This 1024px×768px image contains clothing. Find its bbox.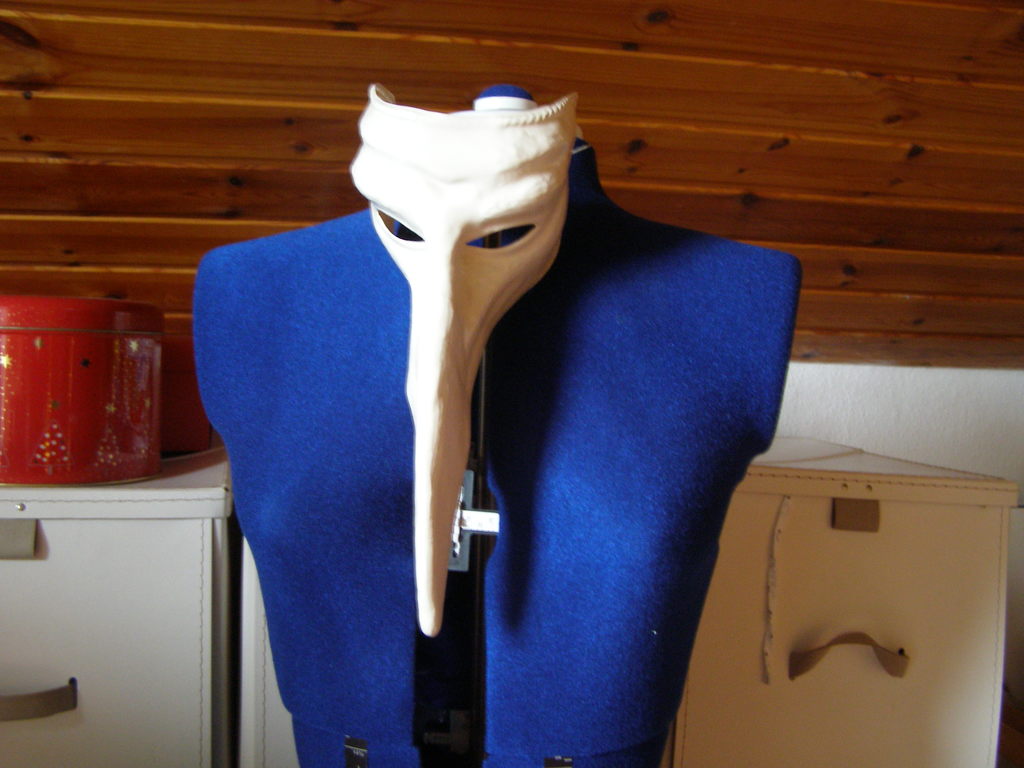
BBox(207, 84, 788, 766).
